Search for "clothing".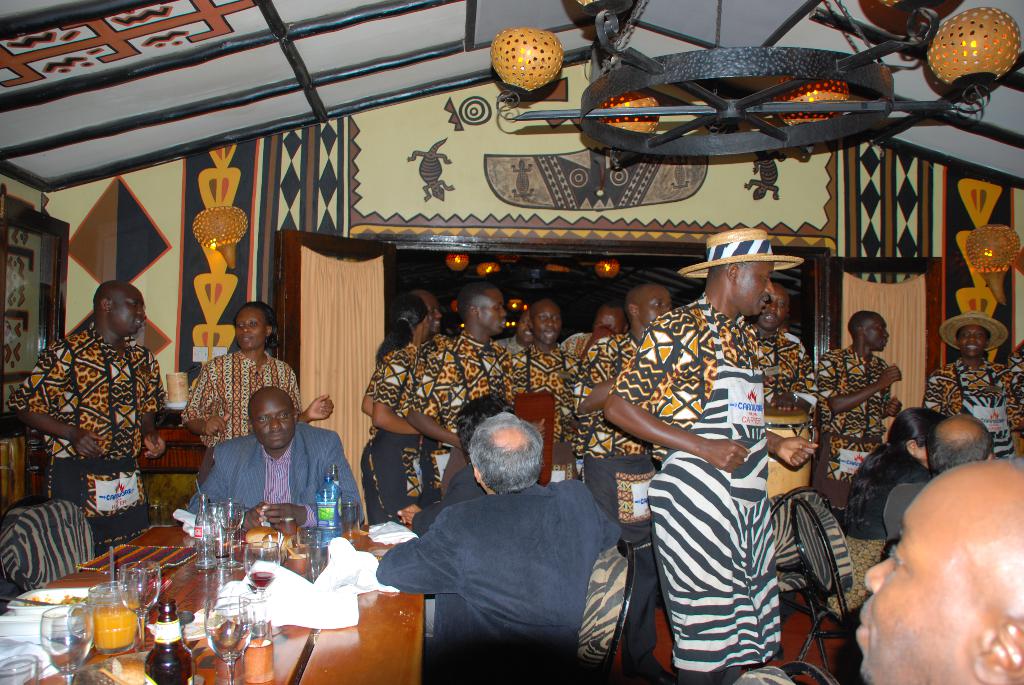
Found at 999,346,1023,450.
